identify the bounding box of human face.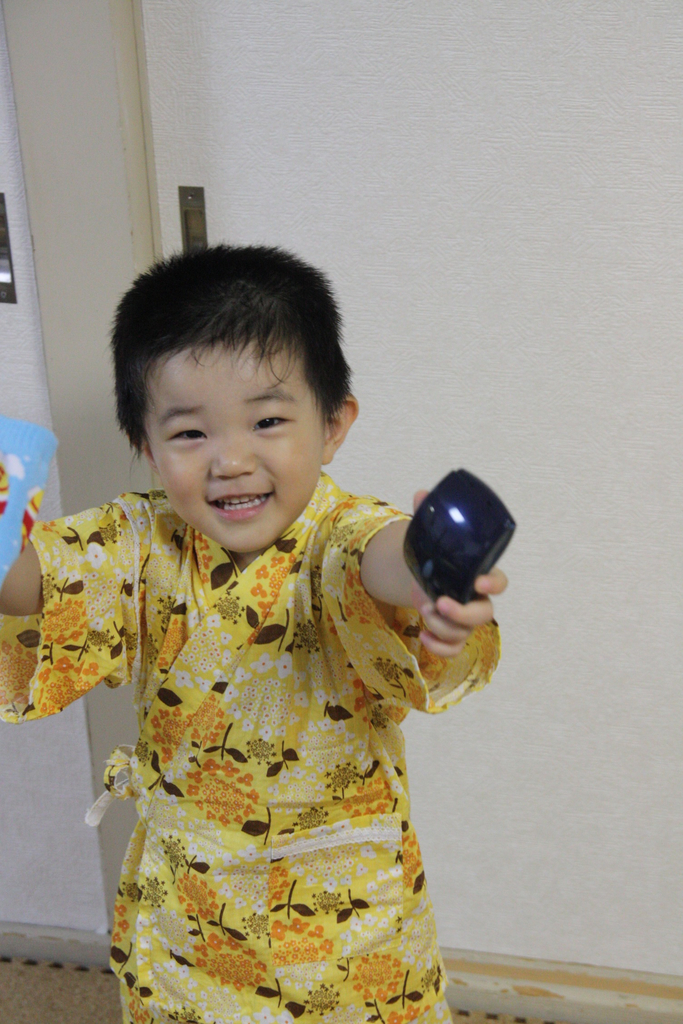
<region>157, 356, 323, 550</region>.
